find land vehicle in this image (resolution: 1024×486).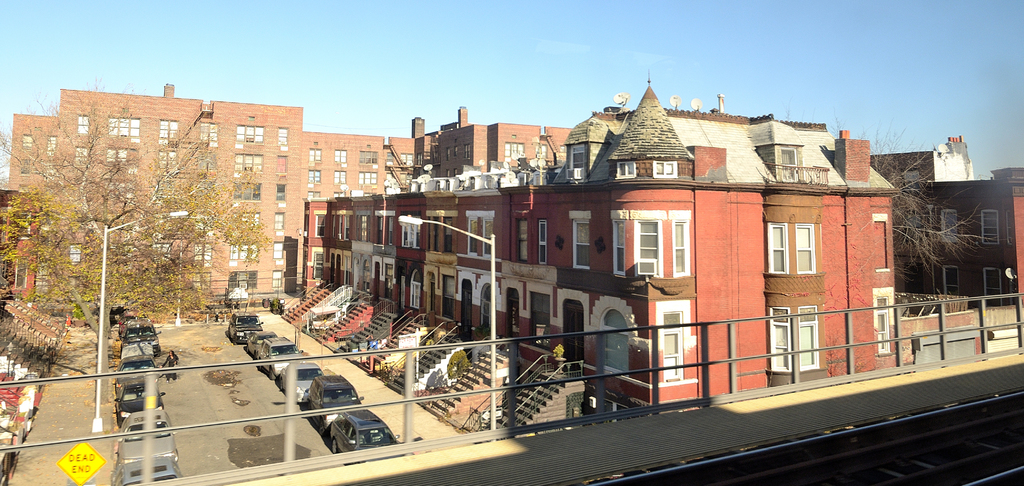
x1=113, y1=454, x2=176, y2=484.
